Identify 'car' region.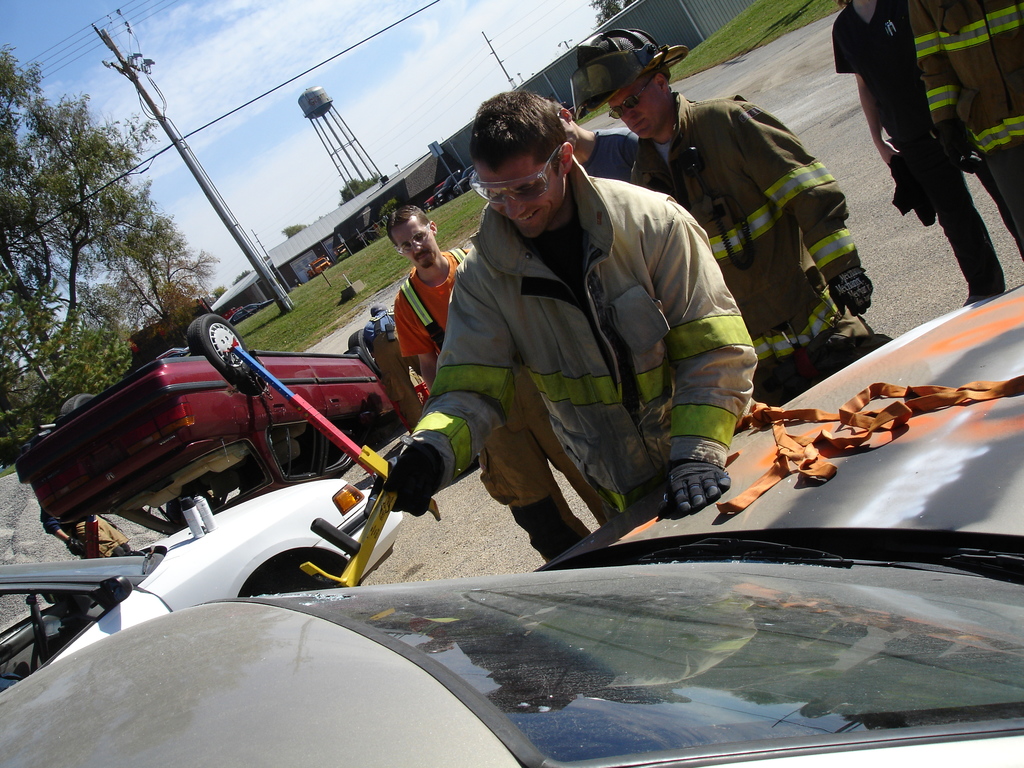
Region: [x1=433, y1=169, x2=461, y2=209].
